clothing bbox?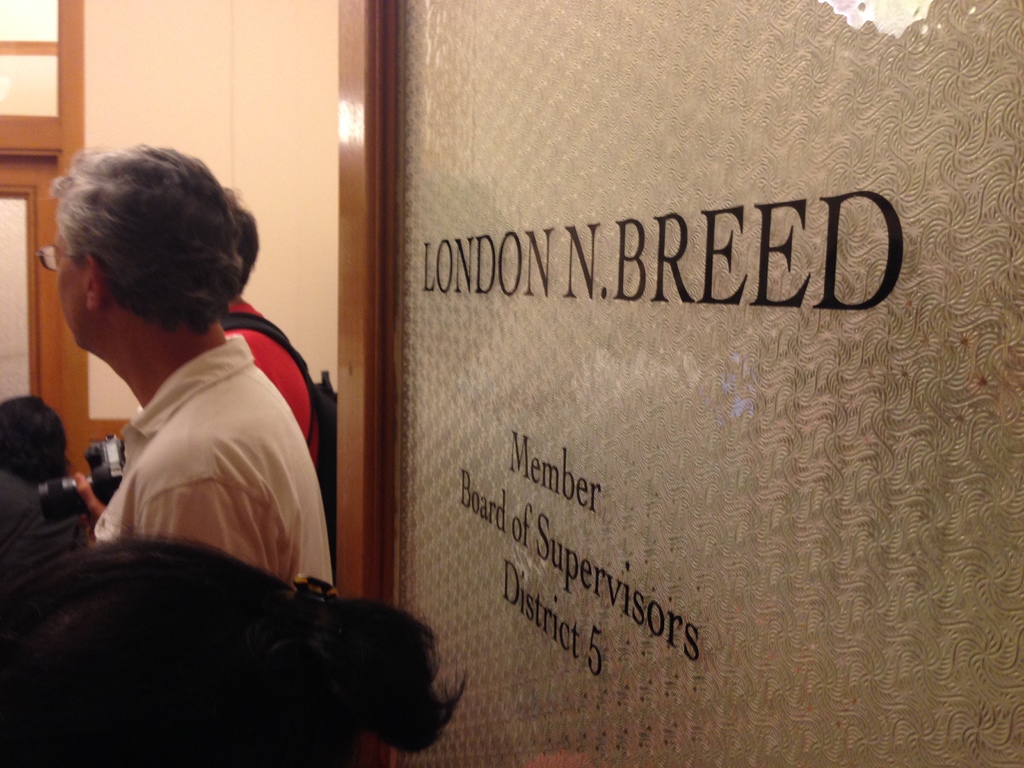
<region>74, 330, 335, 581</region>
